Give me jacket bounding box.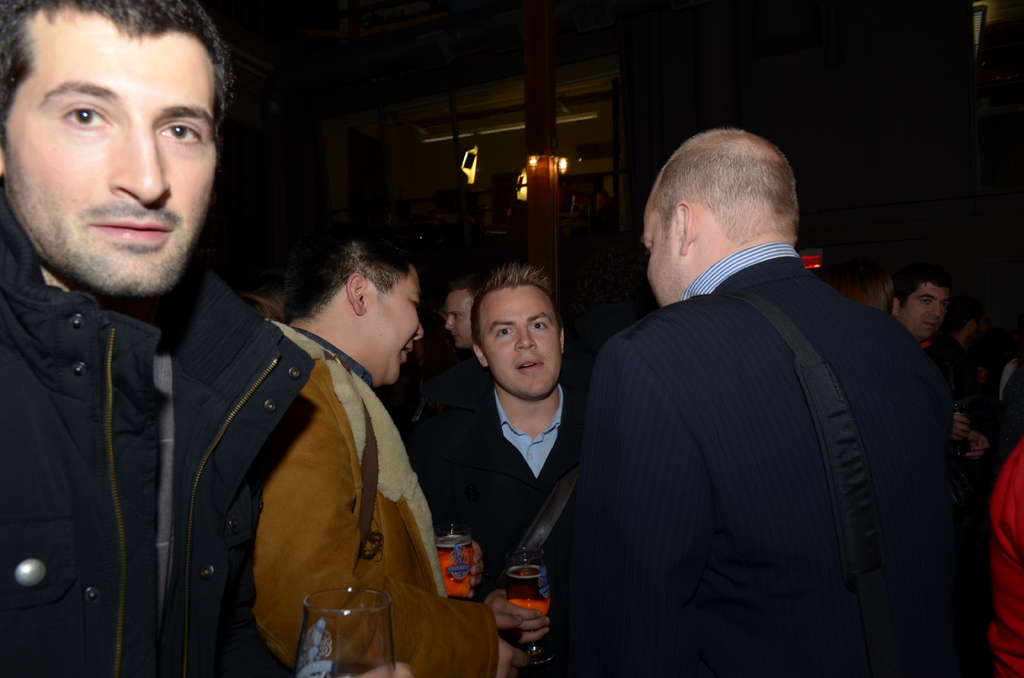
[252,319,501,677].
